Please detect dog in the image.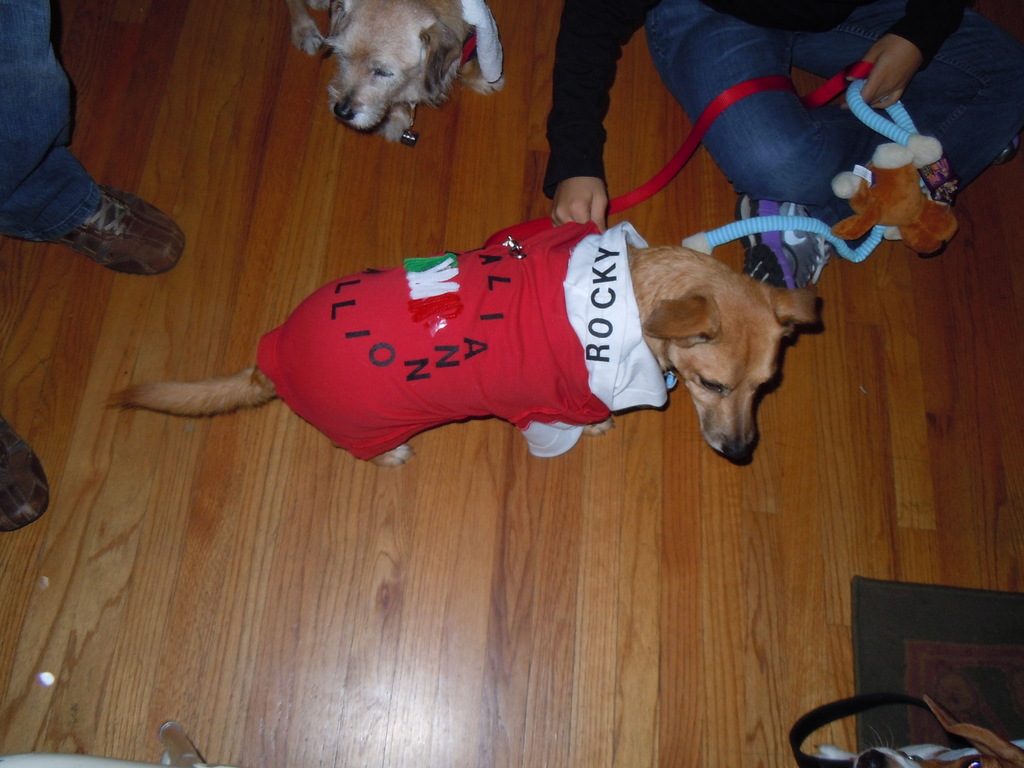
Rect(287, 0, 500, 142).
